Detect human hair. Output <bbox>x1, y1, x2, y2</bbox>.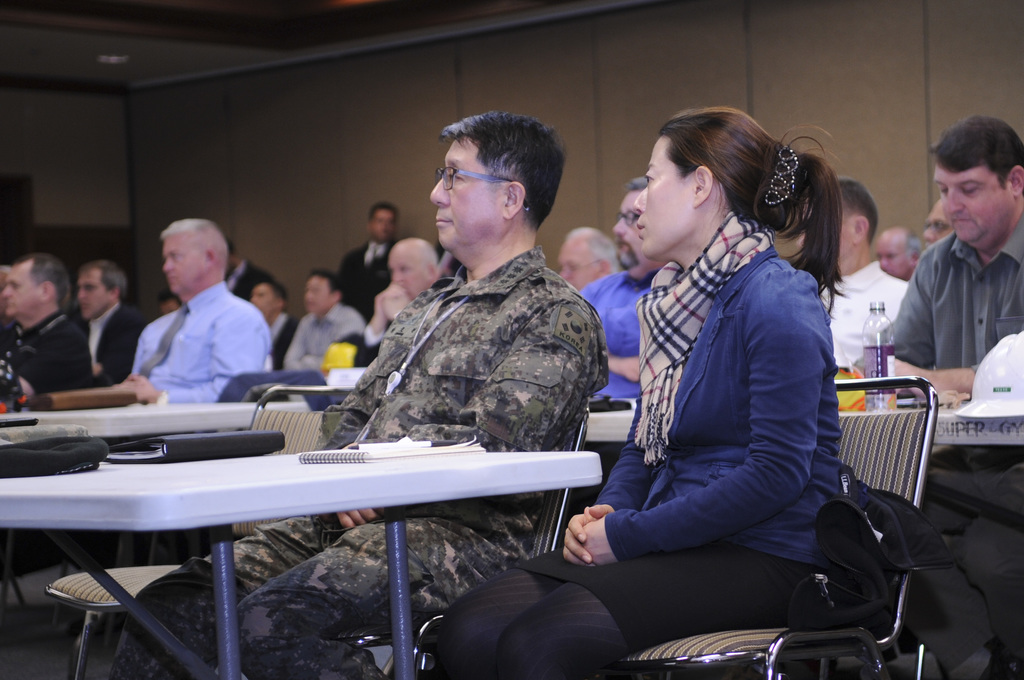
<bbox>83, 260, 127, 296</bbox>.
